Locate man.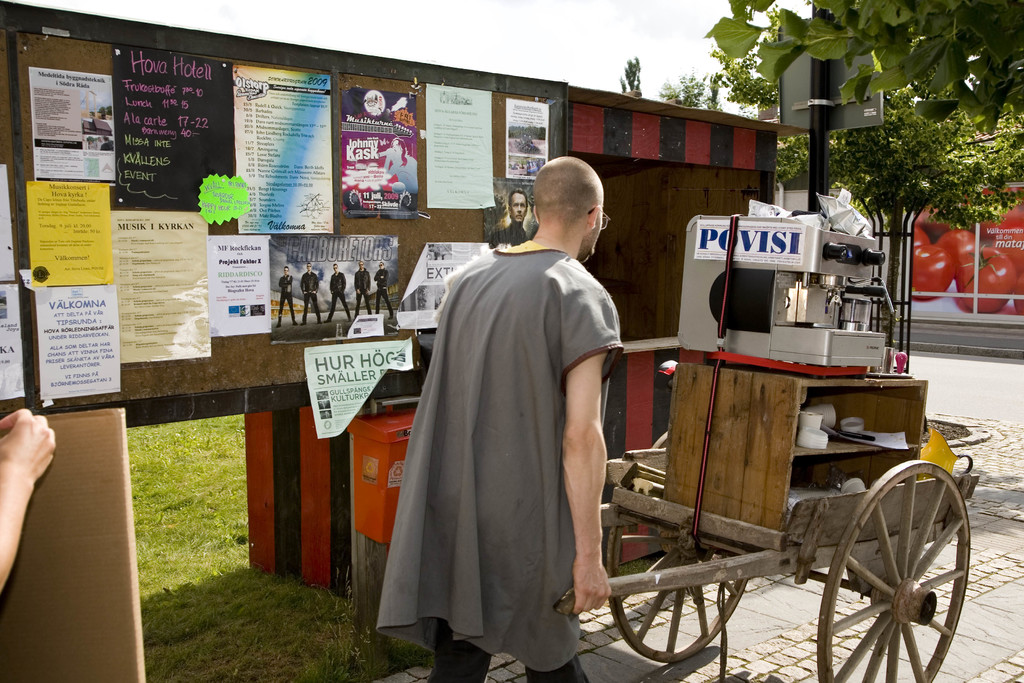
Bounding box: [300,266,323,324].
